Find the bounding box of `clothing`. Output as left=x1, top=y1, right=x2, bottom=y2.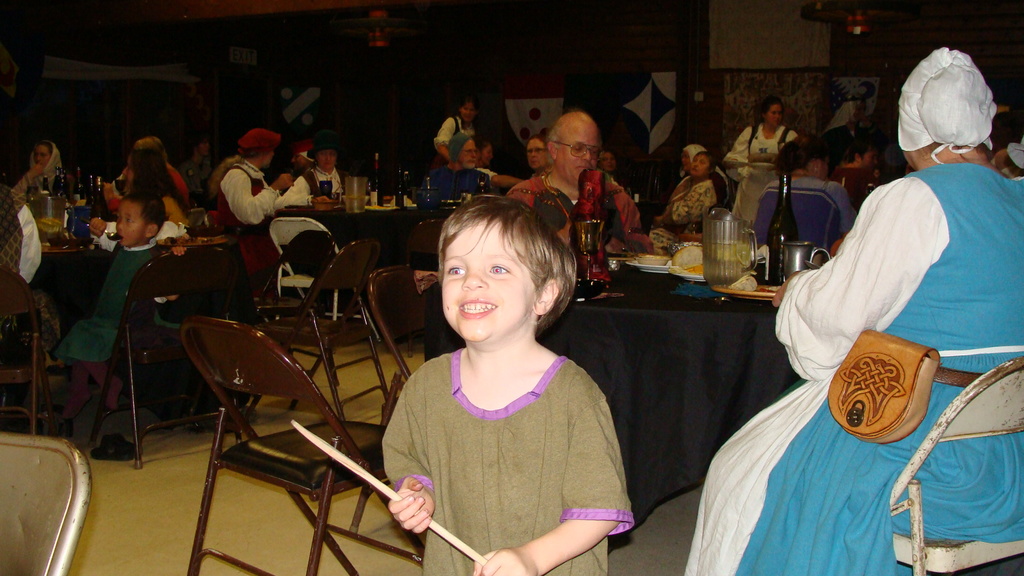
left=435, top=168, right=481, bottom=205.
